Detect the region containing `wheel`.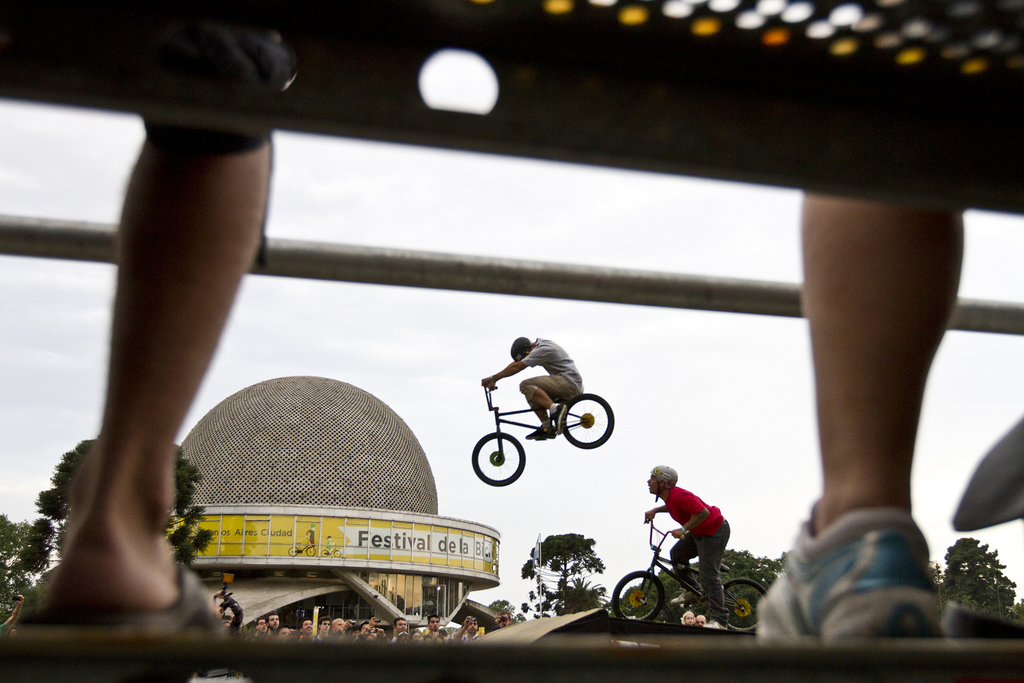
rect(721, 580, 766, 643).
